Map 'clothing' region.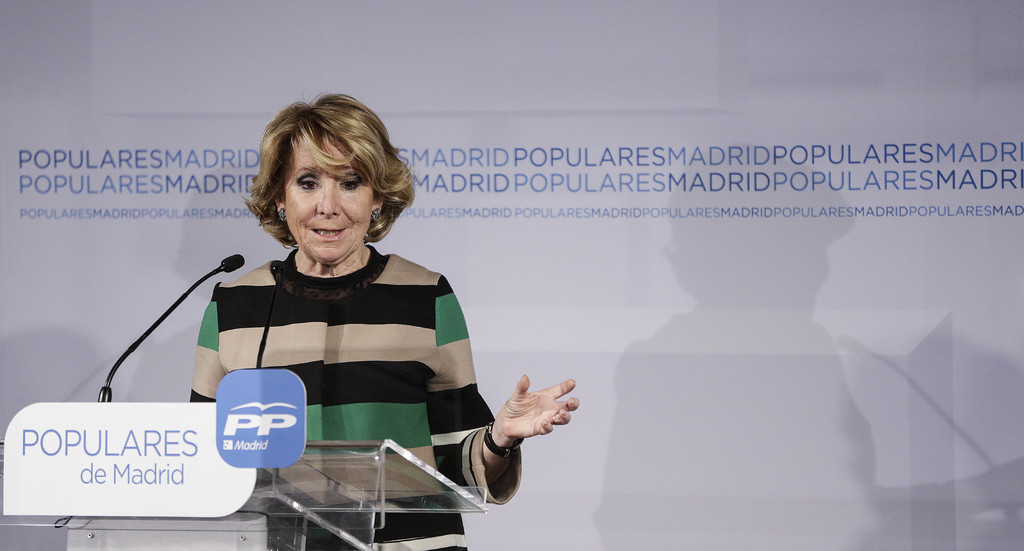
Mapped to x1=186, y1=243, x2=521, y2=550.
